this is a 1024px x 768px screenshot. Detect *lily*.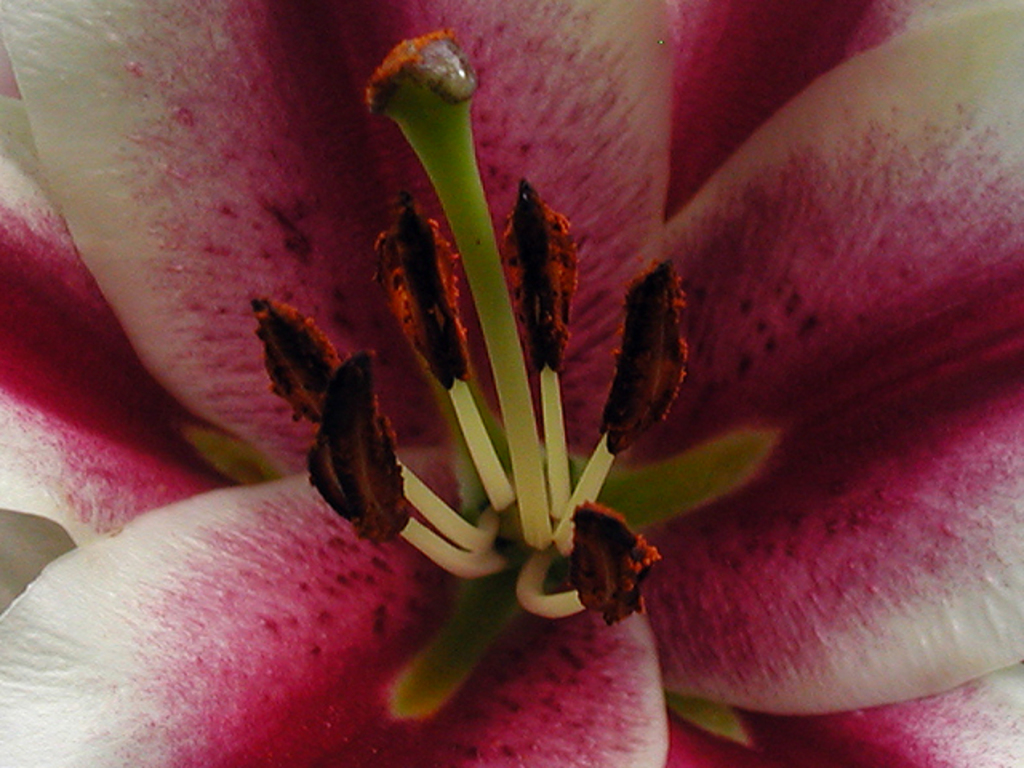
(0, 0, 1022, 766).
